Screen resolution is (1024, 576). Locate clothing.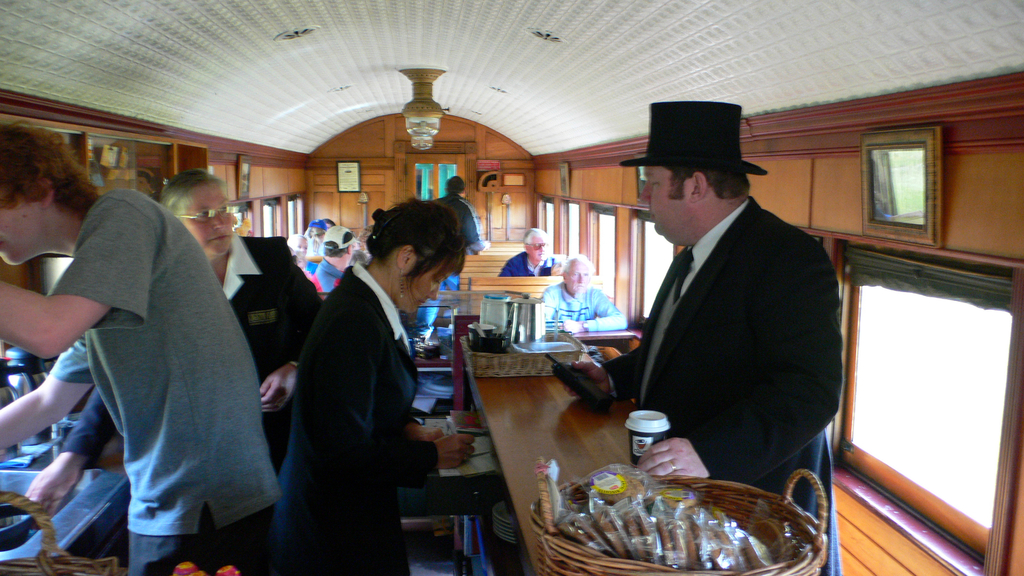
539 280 627 333.
